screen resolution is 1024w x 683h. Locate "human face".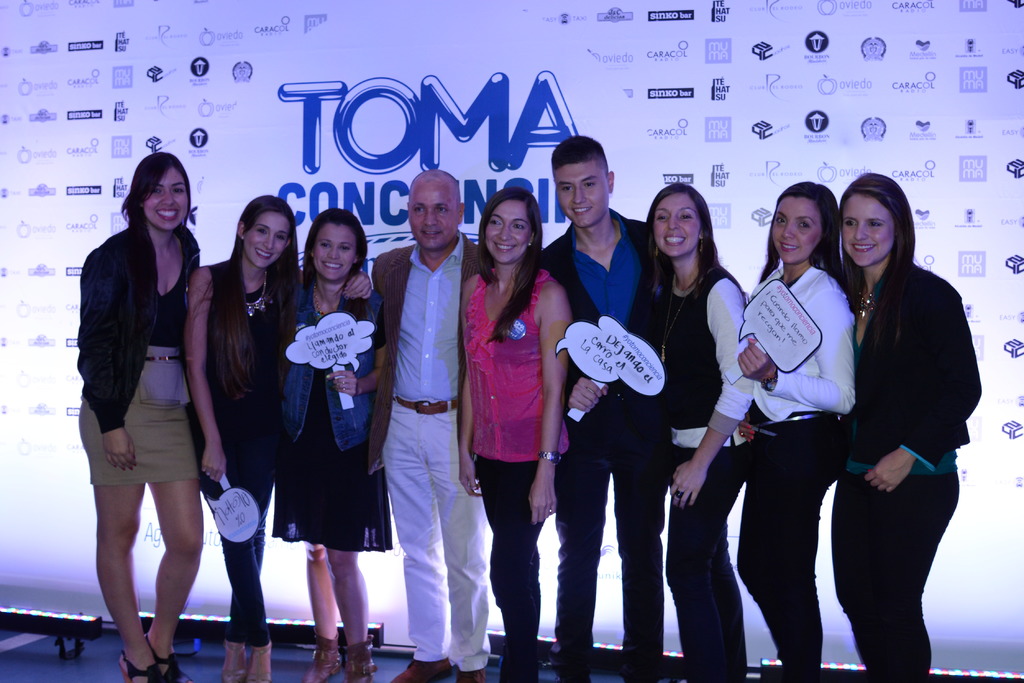
crop(652, 188, 698, 252).
